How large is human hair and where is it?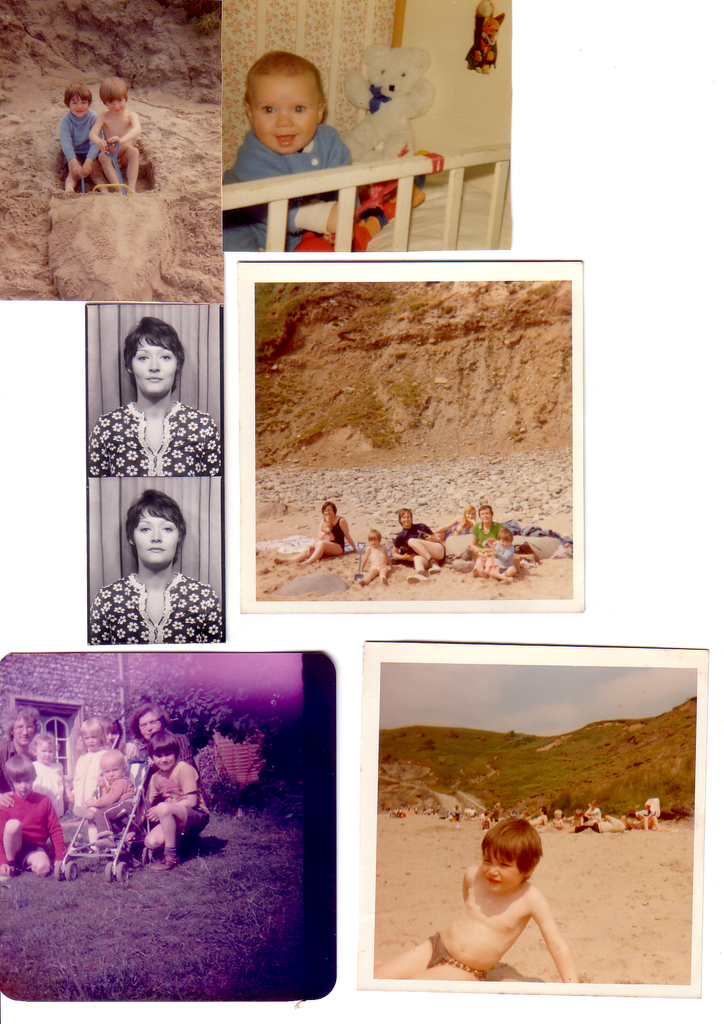
Bounding box: 460 503 475 528.
